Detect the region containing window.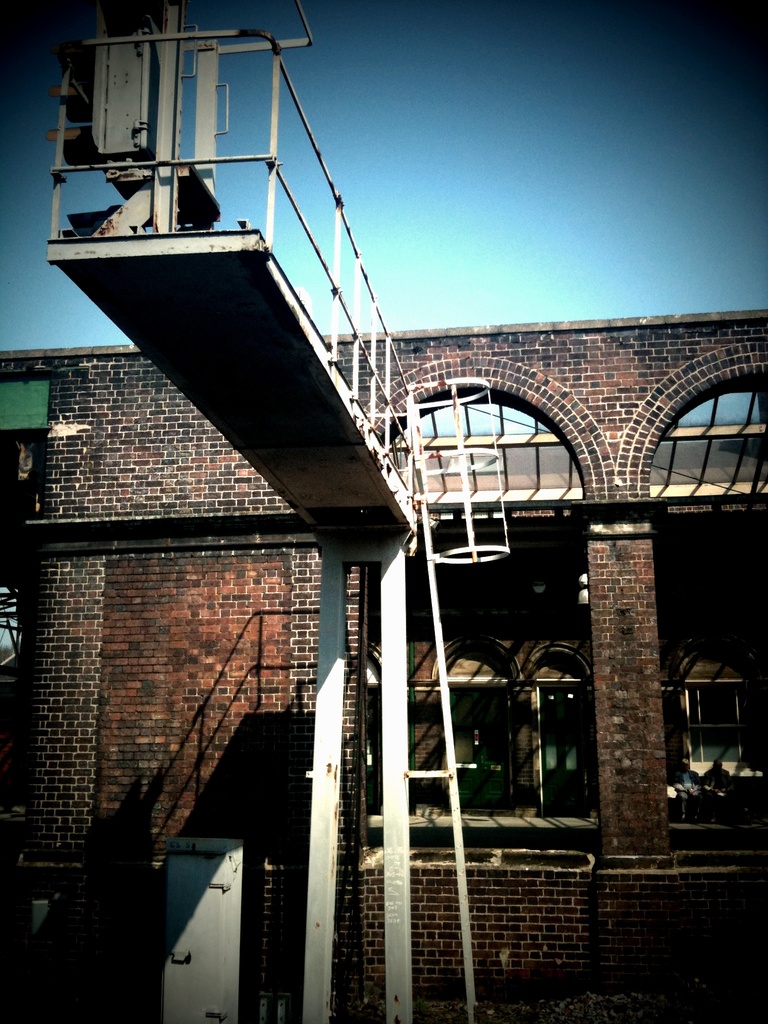
detection(689, 680, 751, 756).
